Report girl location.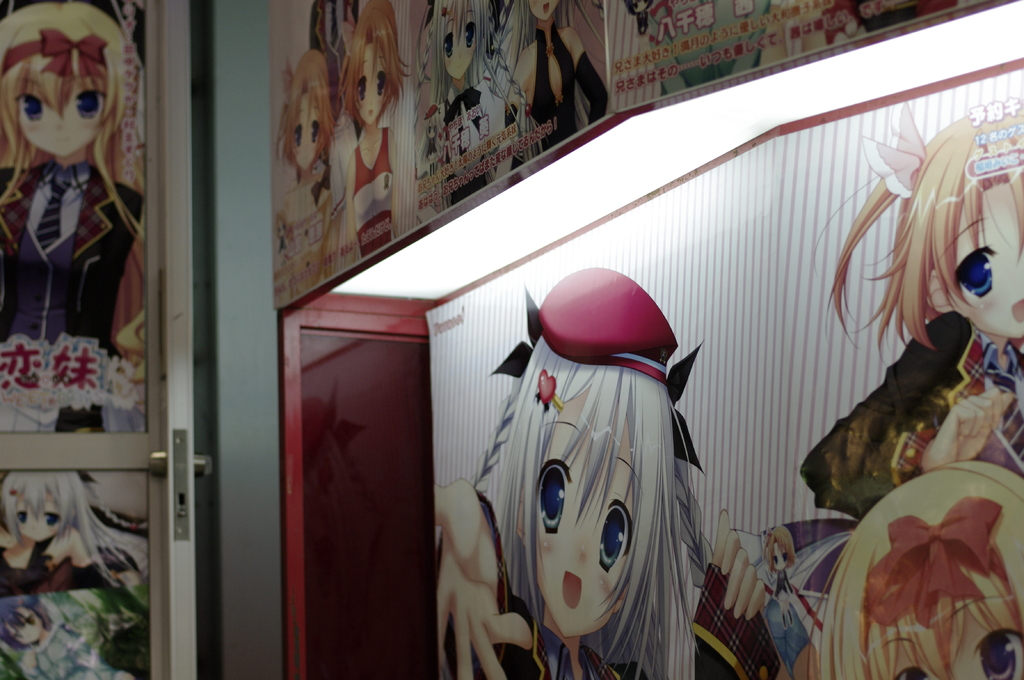
Report: l=273, t=49, r=337, b=306.
